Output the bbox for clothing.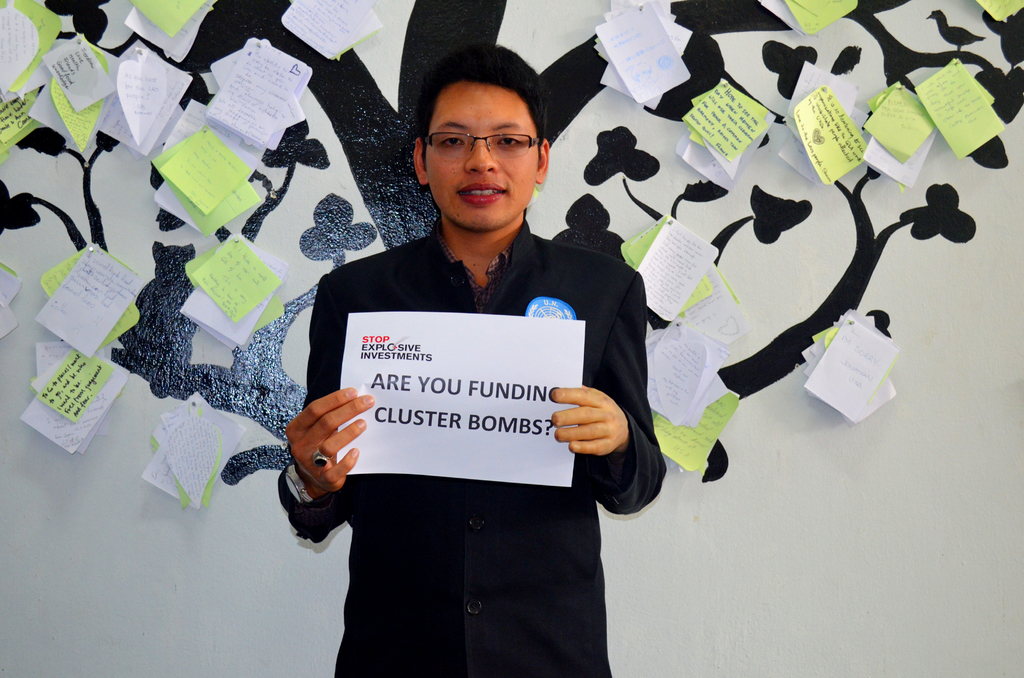
select_region(269, 212, 664, 677).
